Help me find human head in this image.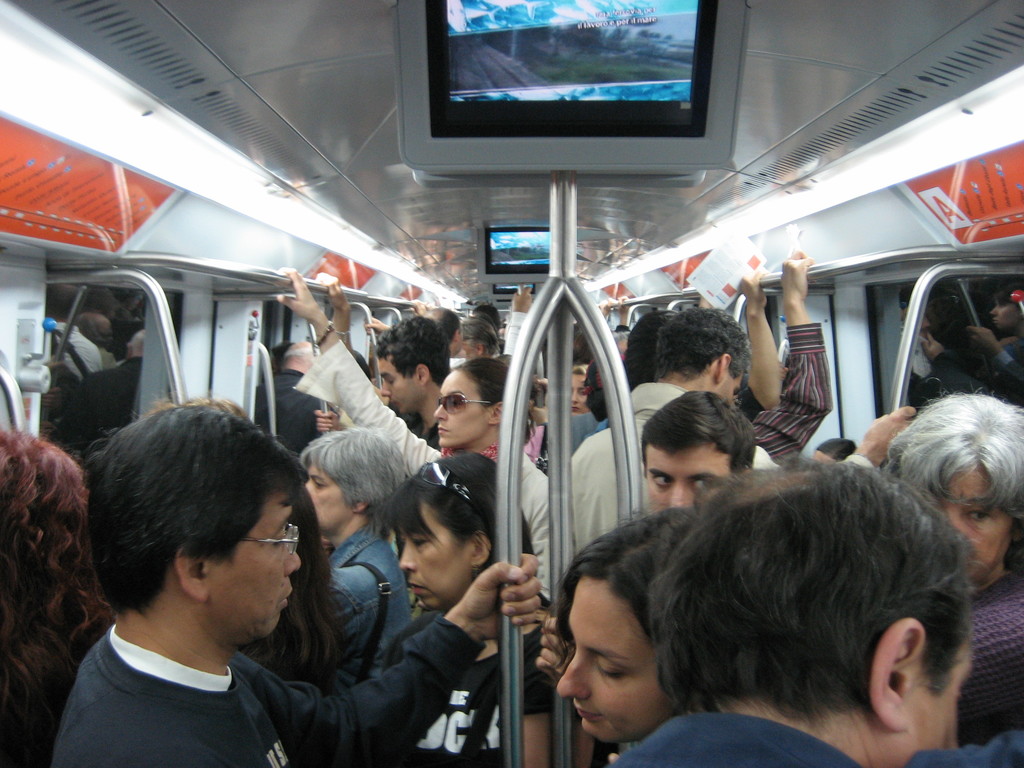
Found it: region(639, 384, 756, 514).
